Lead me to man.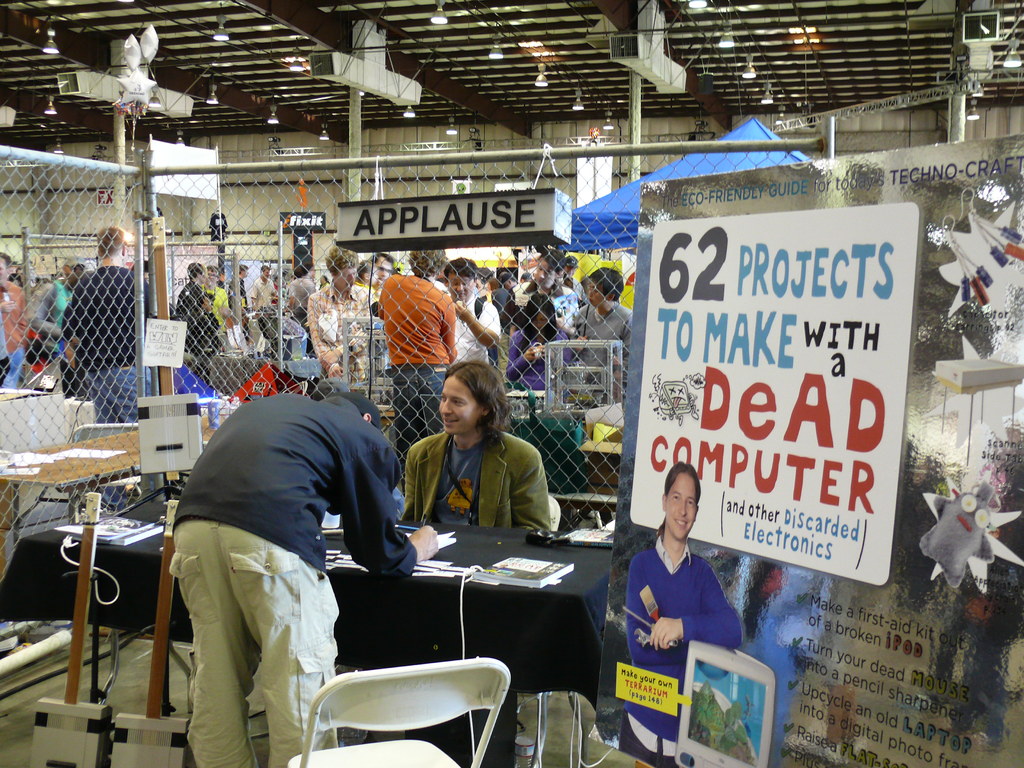
Lead to 293:261:319:328.
